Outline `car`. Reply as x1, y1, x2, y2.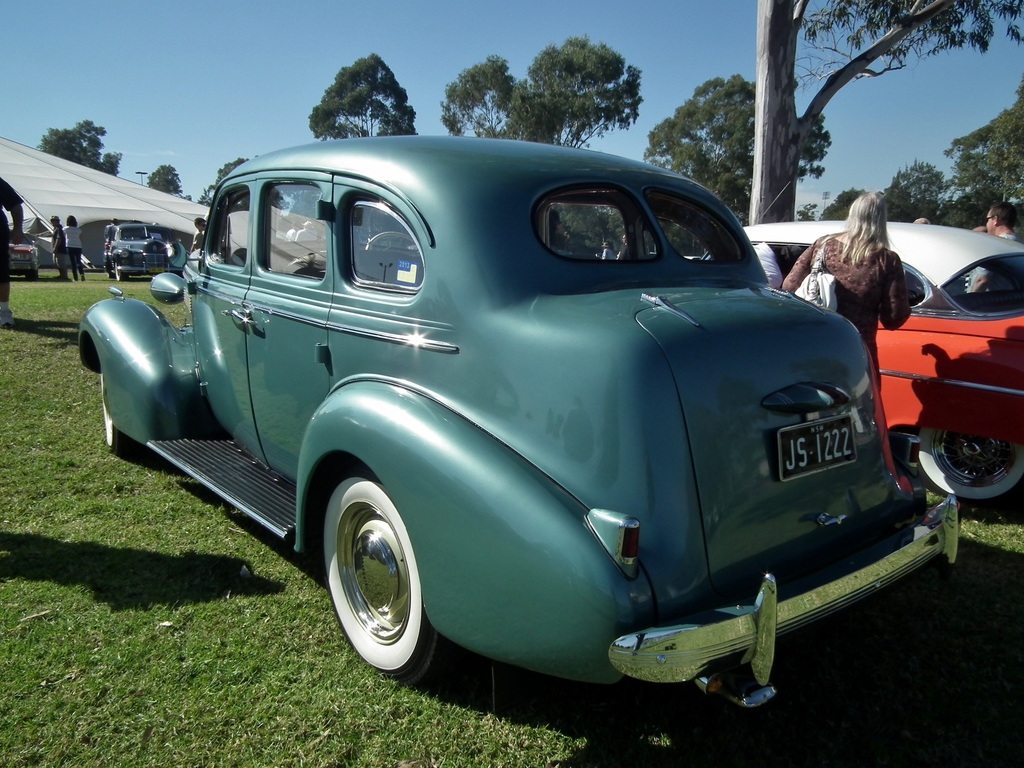
79, 134, 961, 708.
